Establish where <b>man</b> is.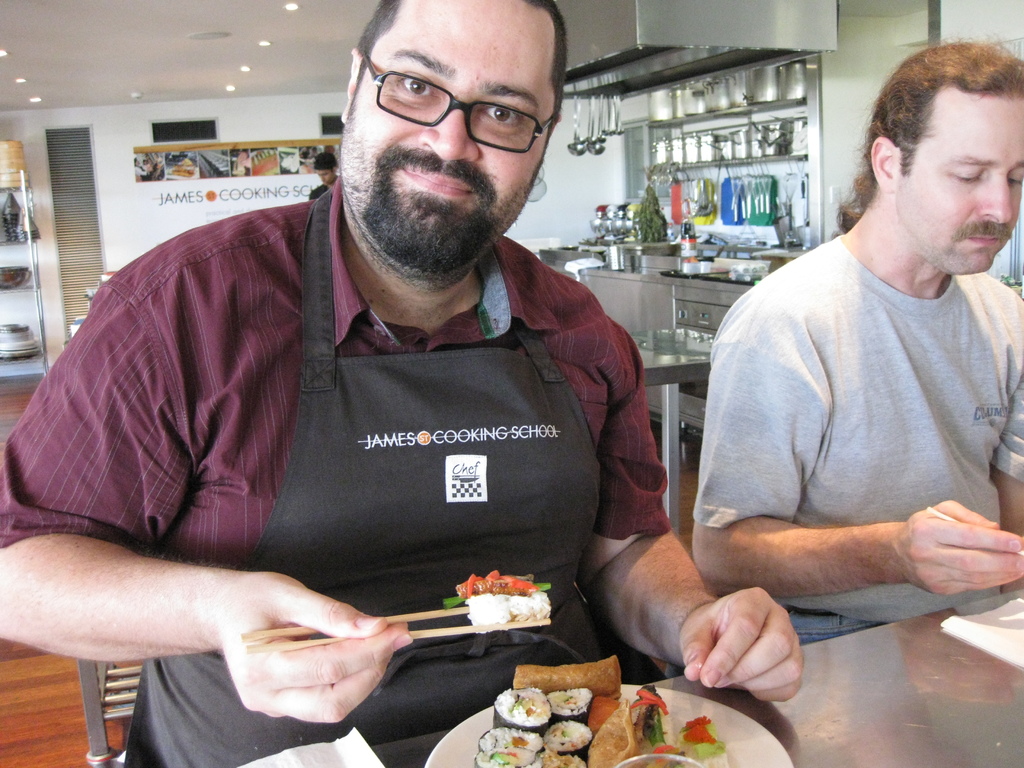
Established at bbox=(676, 63, 1023, 653).
